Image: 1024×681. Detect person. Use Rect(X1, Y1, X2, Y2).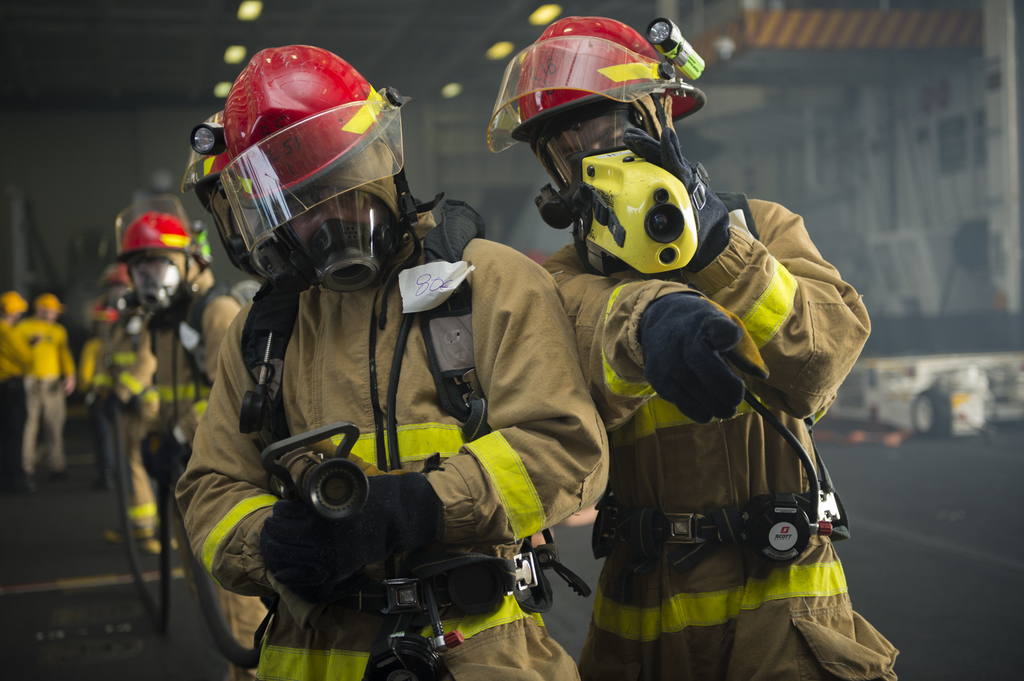
Rect(566, 104, 878, 645).
